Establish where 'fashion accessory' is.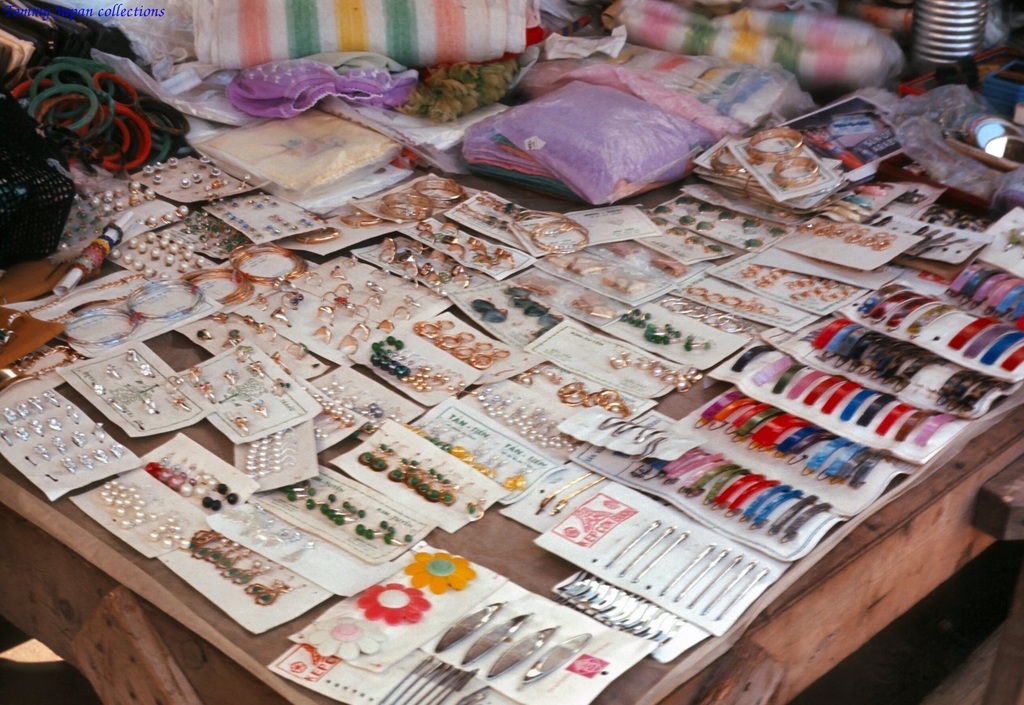
Established at region(314, 322, 333, 343).
